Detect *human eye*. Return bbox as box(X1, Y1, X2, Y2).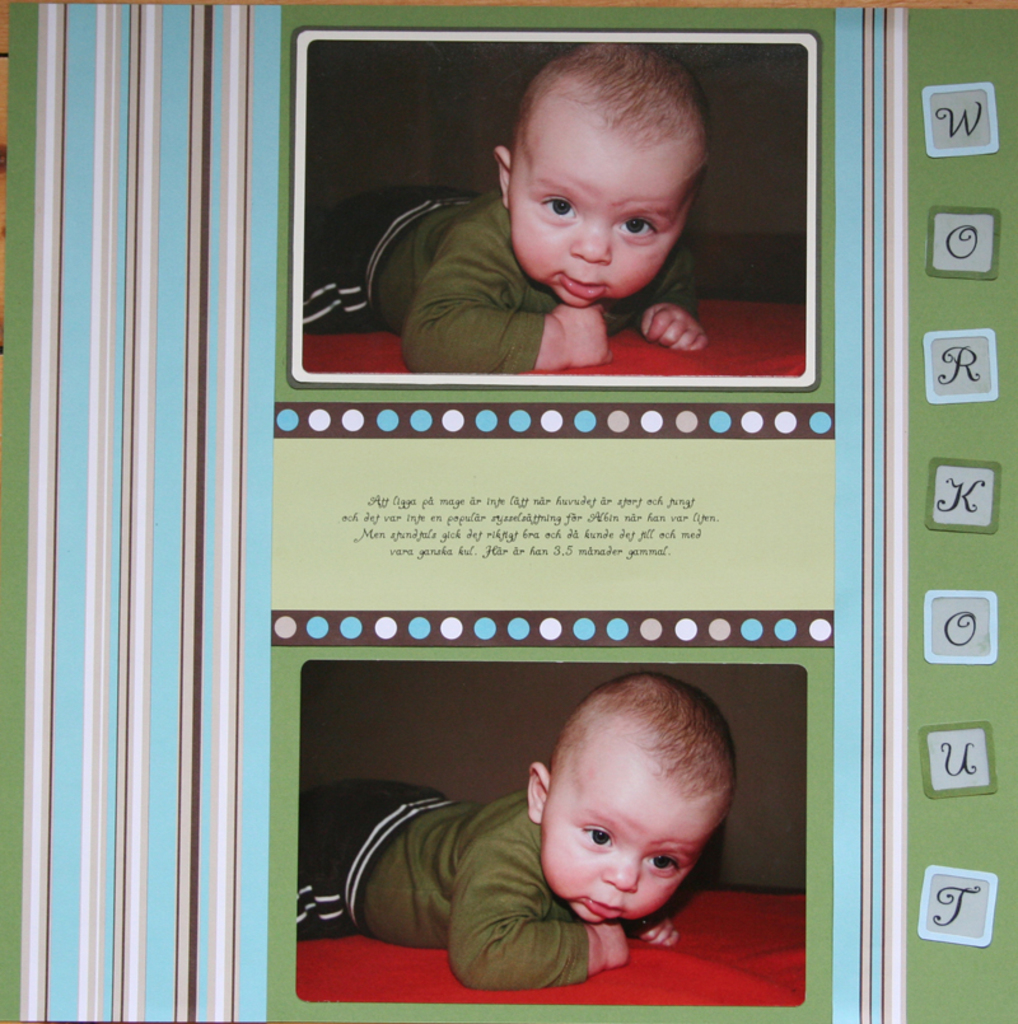
box(534, 193, 579, 224).
